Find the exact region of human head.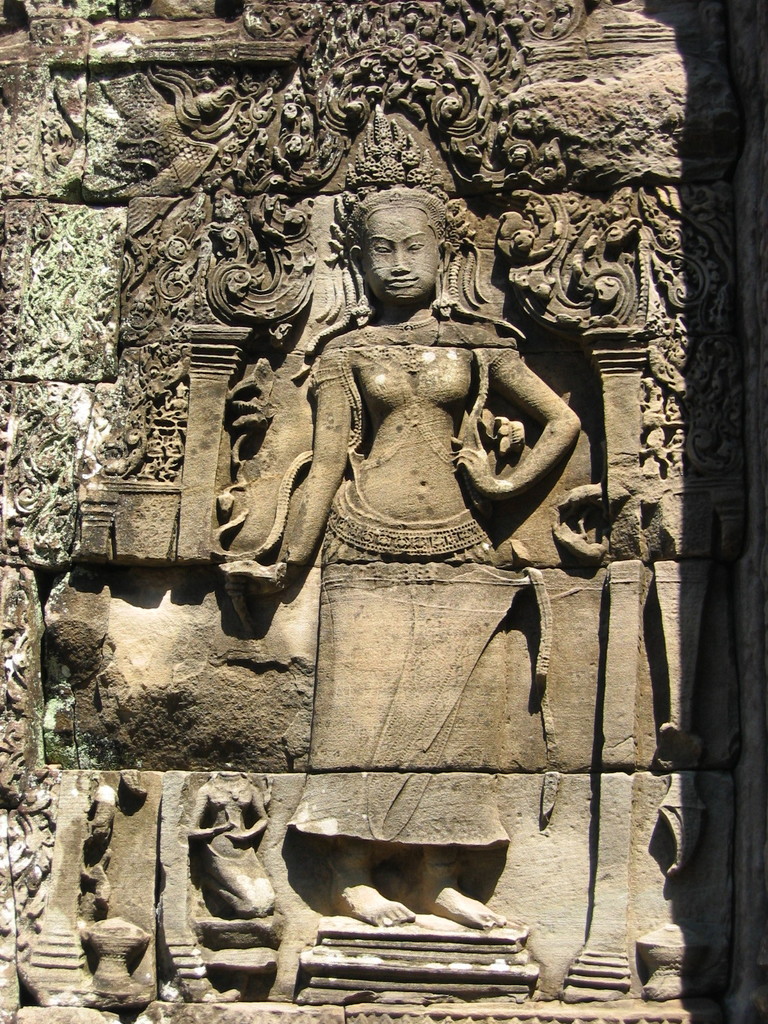
Exact region: 350, 190, 454, 303.
